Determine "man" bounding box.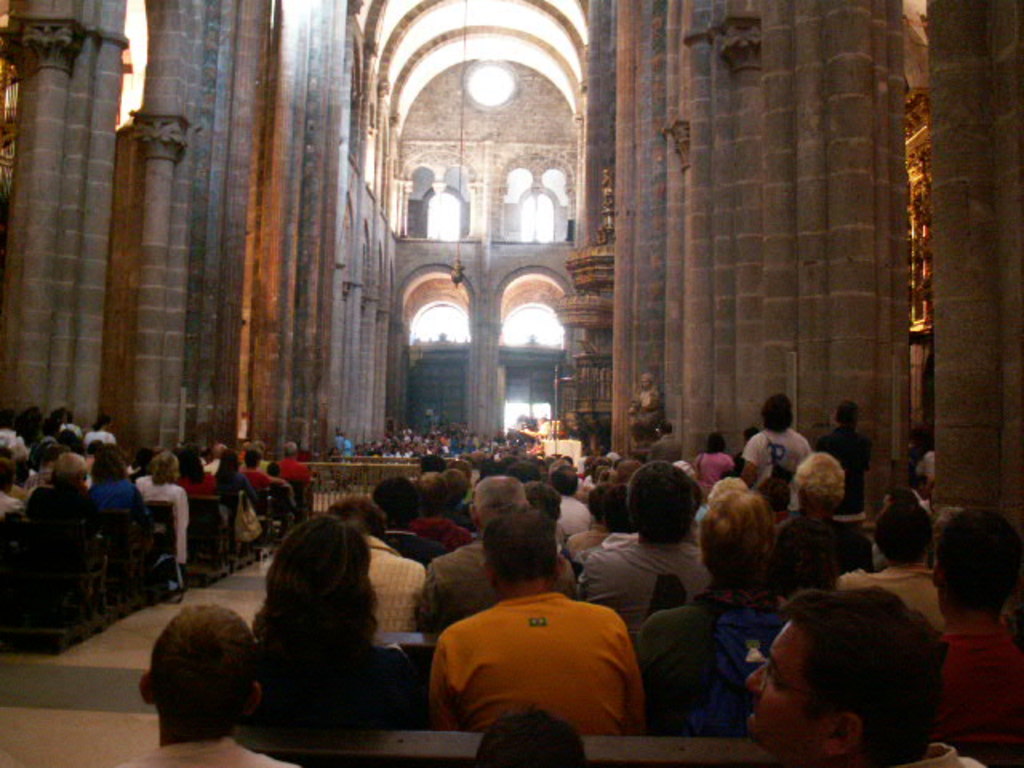
Determined: <region>614, 459, 642, 485</region>.
